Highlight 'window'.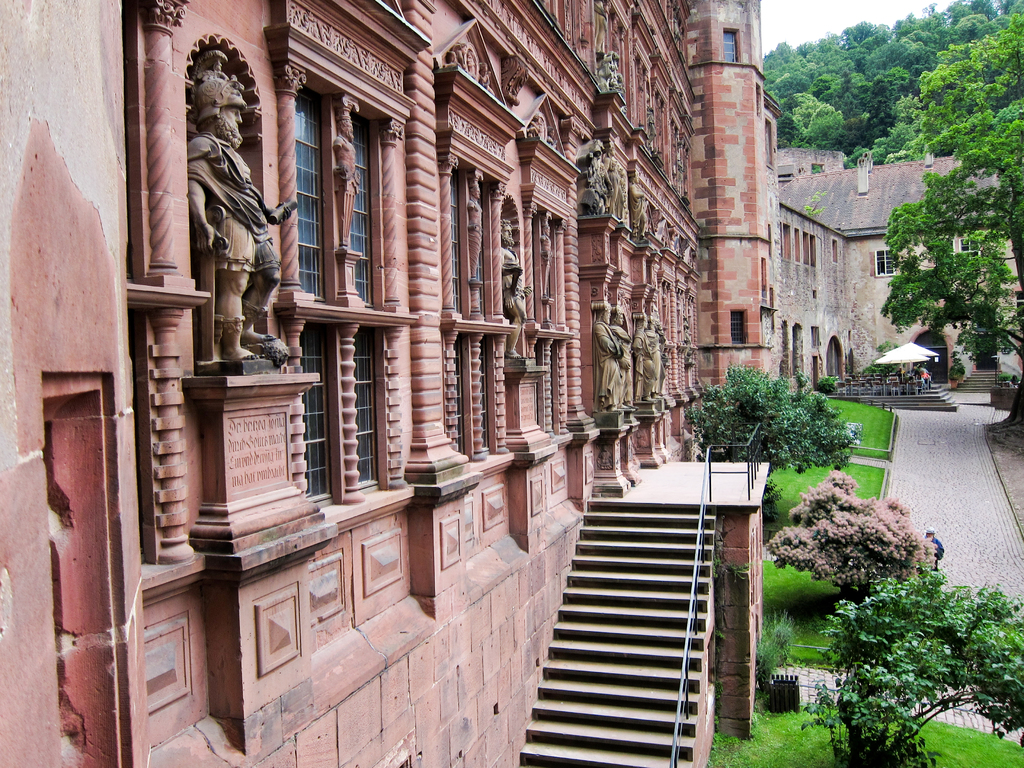
Highlighted region: BBox(355, 330, 389, 494).
